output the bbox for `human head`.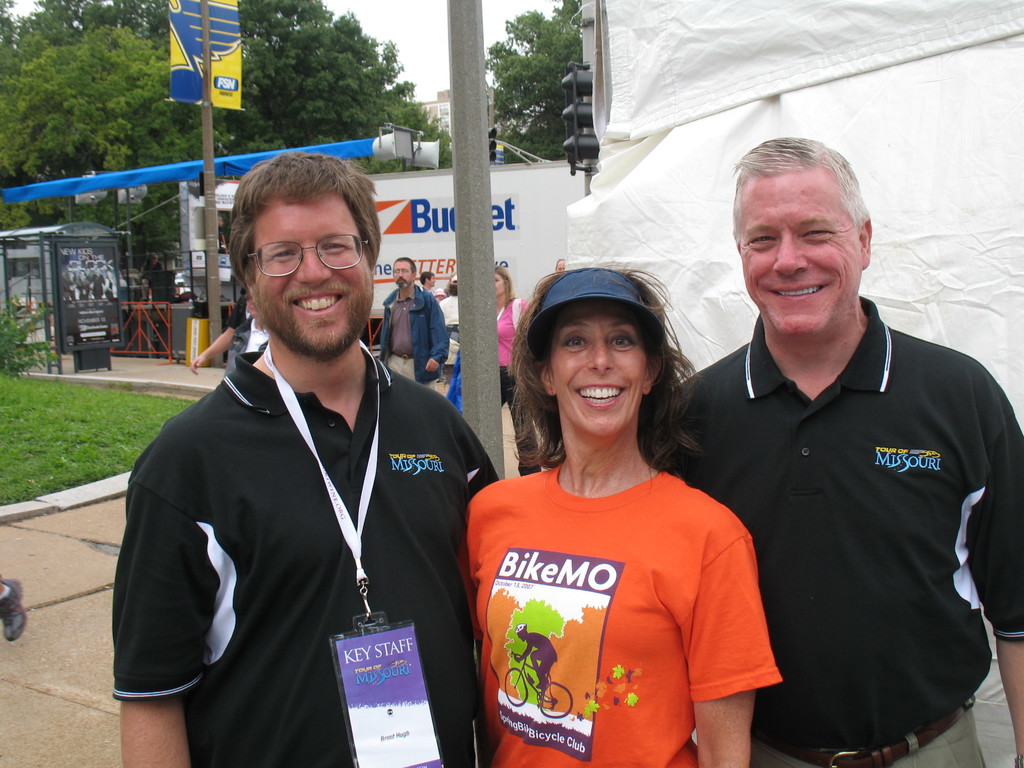
[x1=393, y1=252, x2=419, y2=289].
